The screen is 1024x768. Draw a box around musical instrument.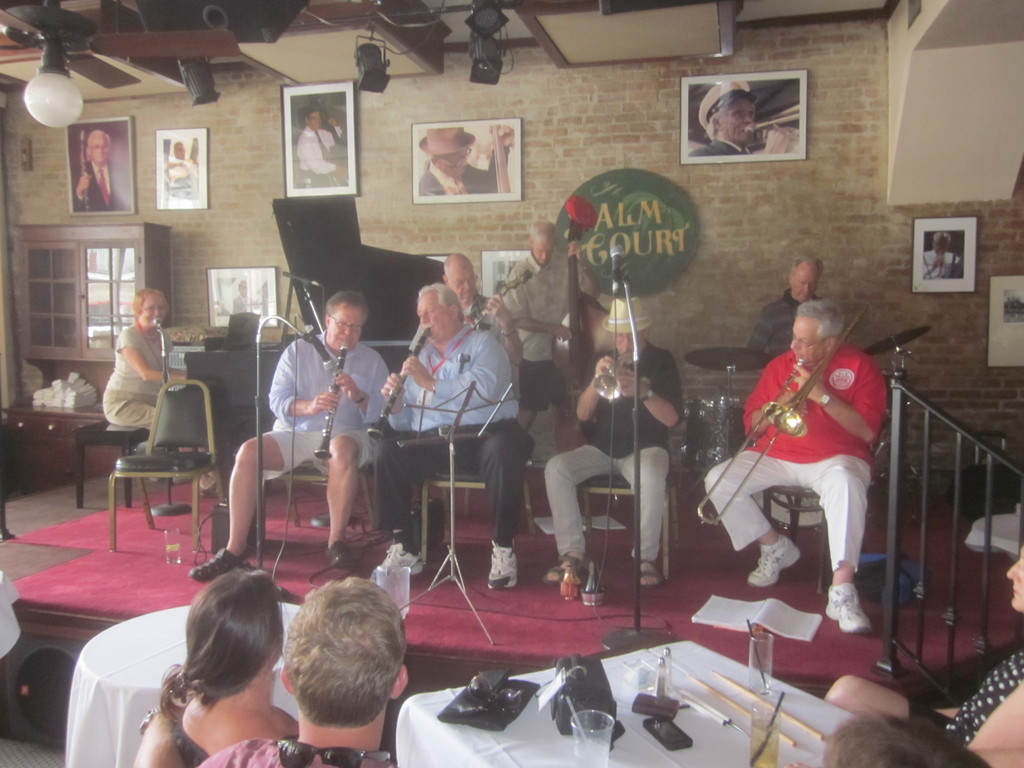
329/98/351/184.
